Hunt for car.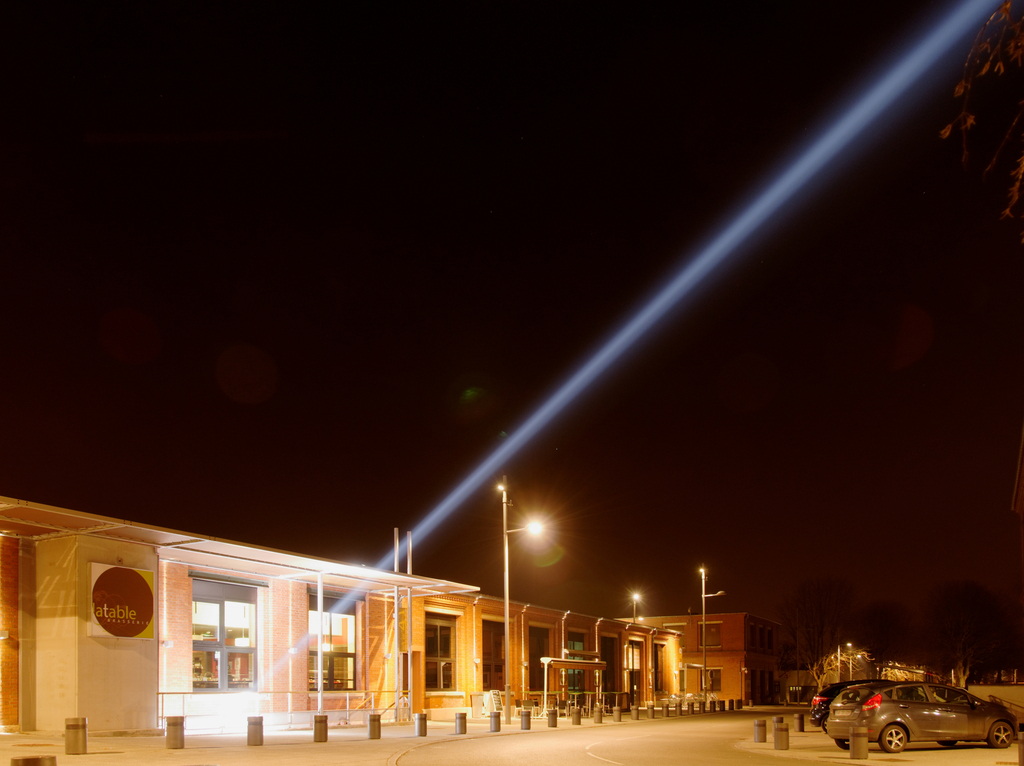
Hunted down at crop(806, 675, 900, 732).
